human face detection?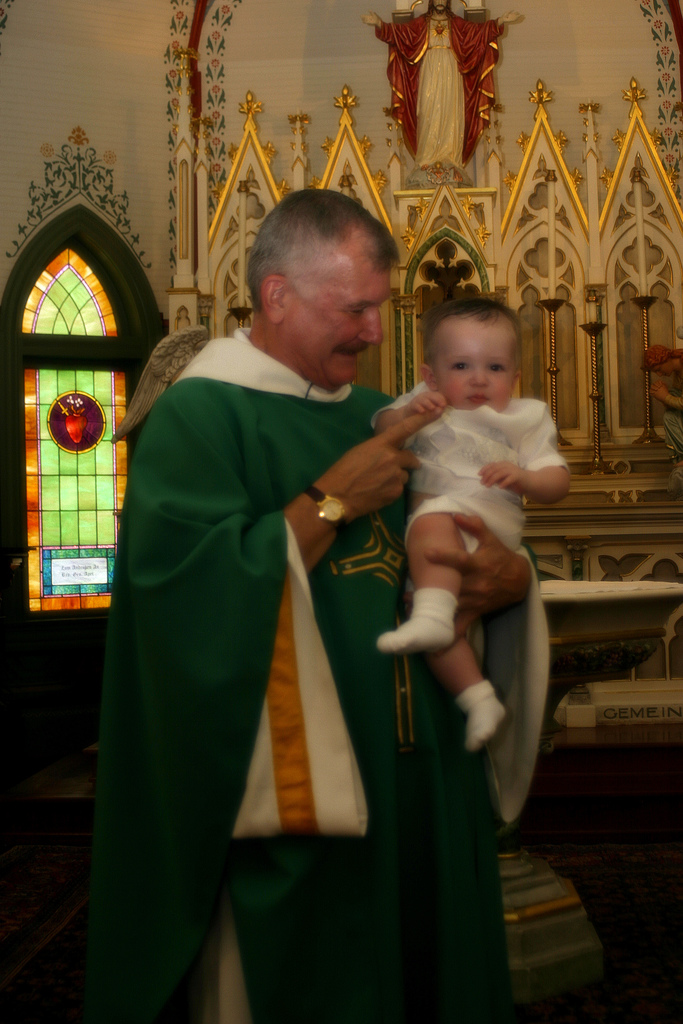
{"x1": 431, "y1": 312, "x2": 515, "y2": 405}
